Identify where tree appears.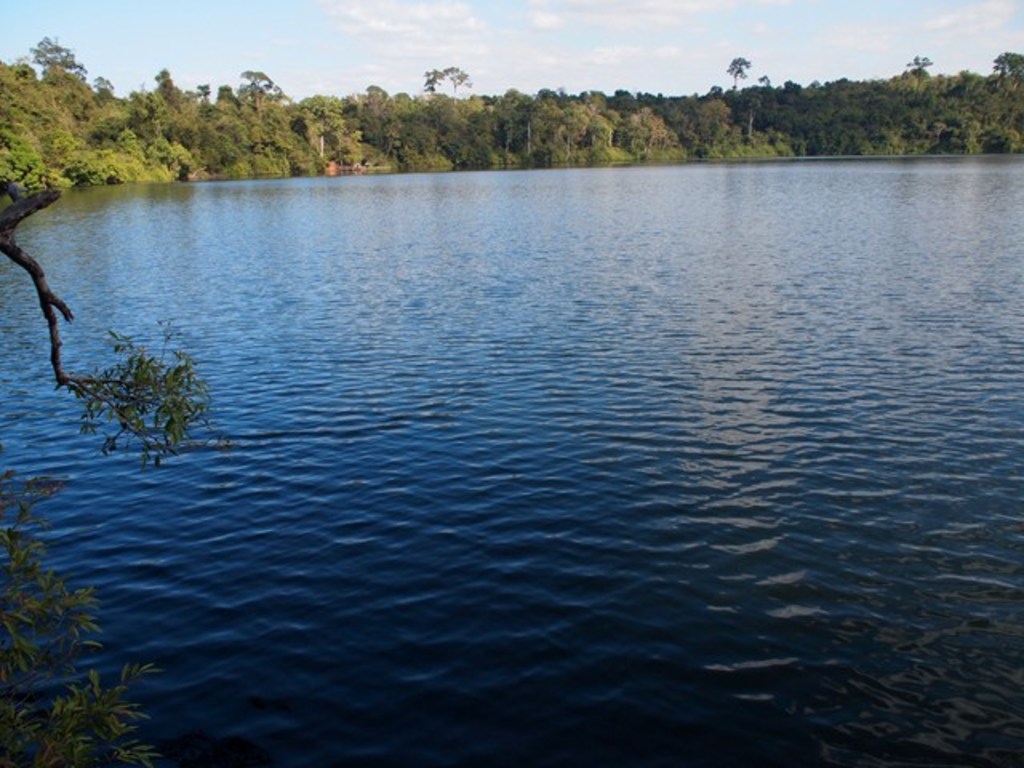
Appears at left=27, top=30, right=98, bottom=98.
